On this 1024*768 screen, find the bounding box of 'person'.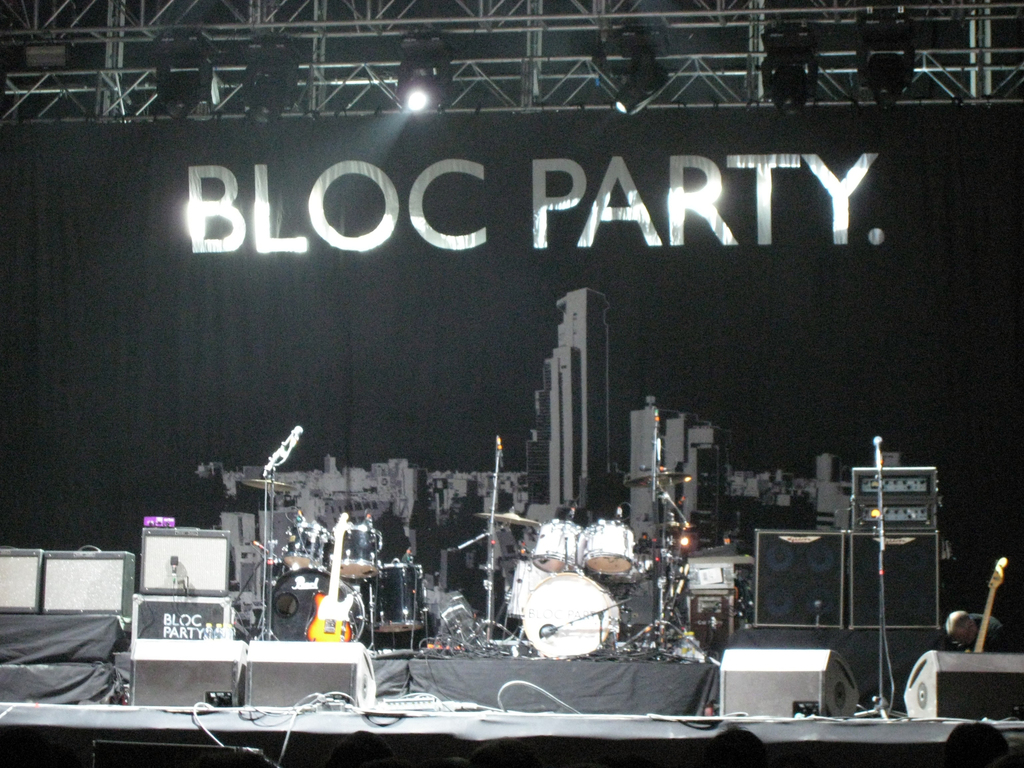
Bounding box: x1=948, y1=606, x2=1009, y2=650.
